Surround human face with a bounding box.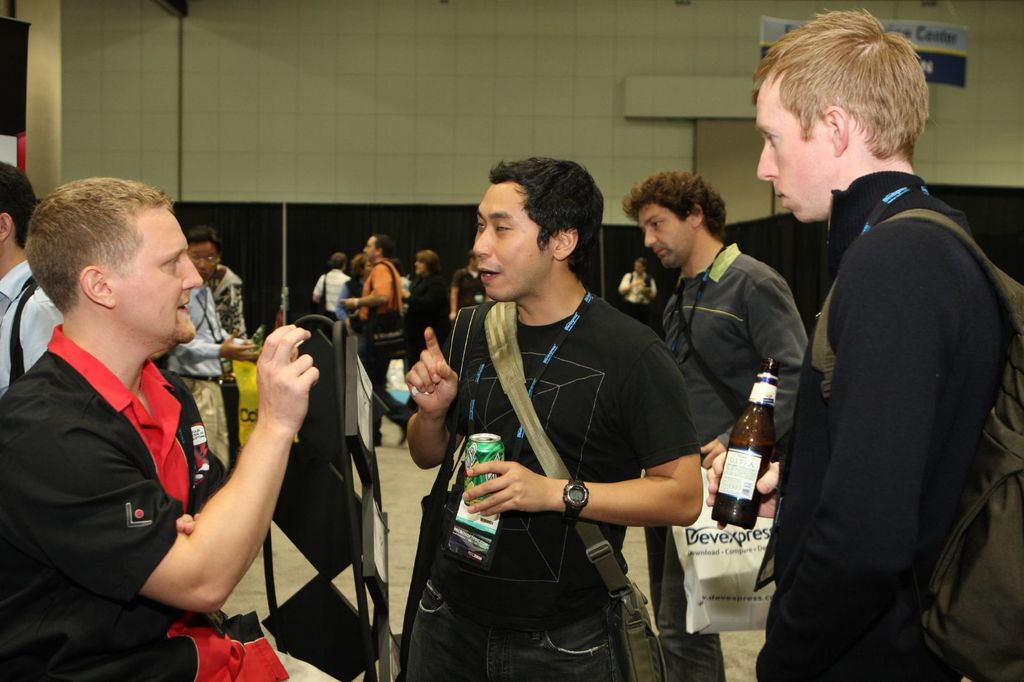
left=753, top=68, right=837, bottom=221.
